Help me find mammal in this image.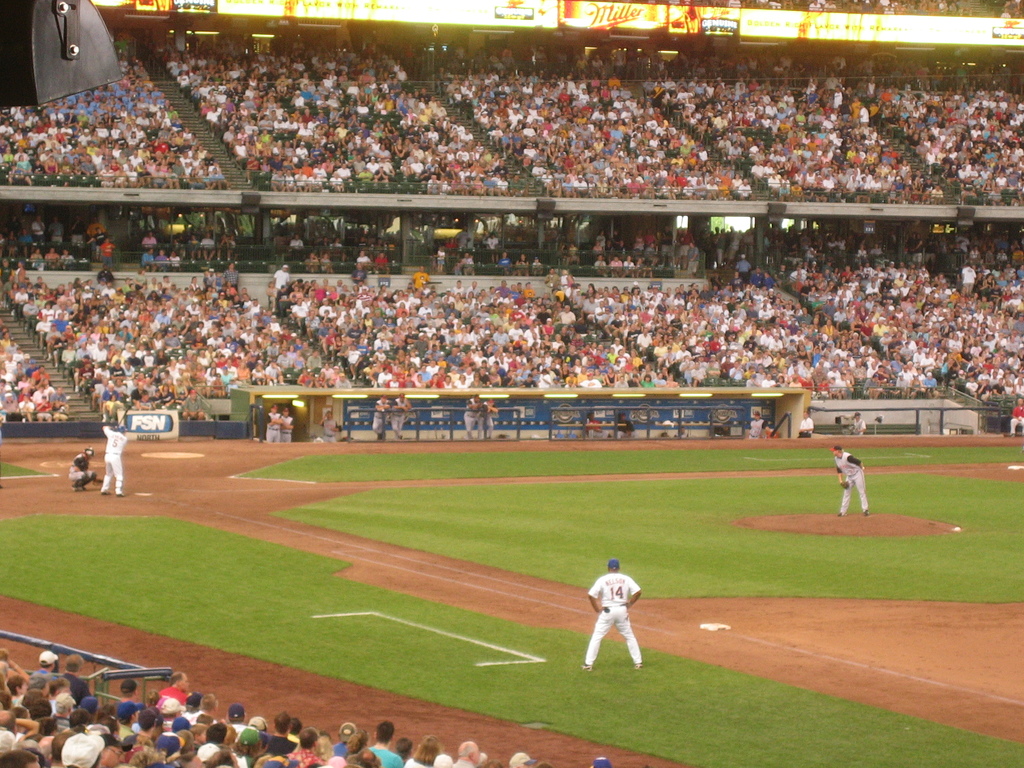
Found it: bbox=[367, 394, 388, 436].
